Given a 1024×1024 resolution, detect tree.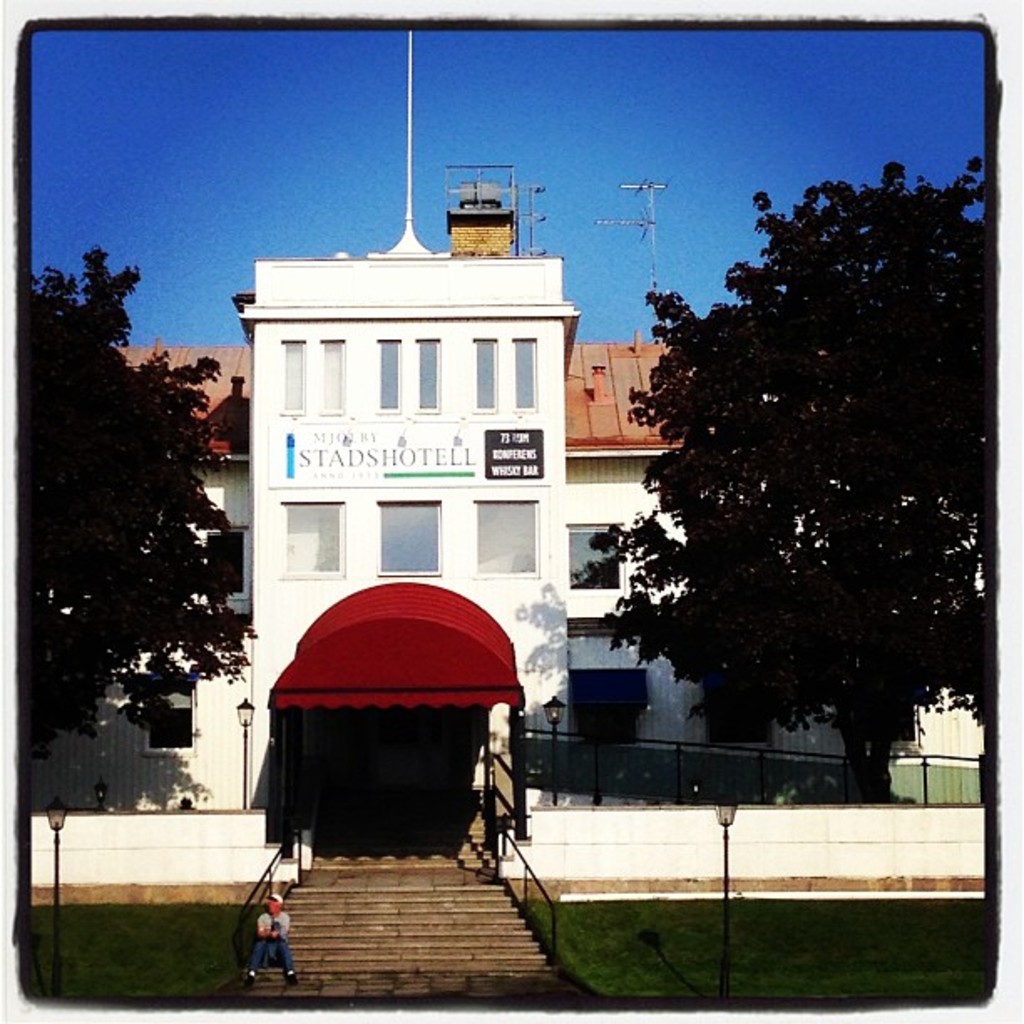
[x1=596, y1=137, x2=982, y2=833].
